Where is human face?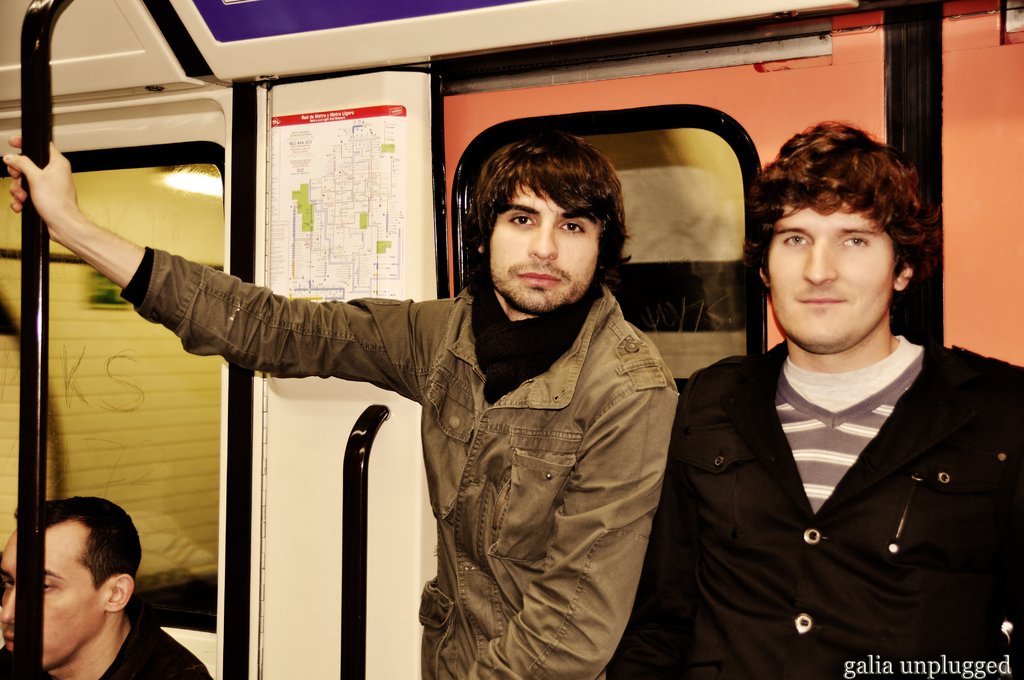
{"x1": 0, "y1": 523, "x2": 104, "y2": 670}.
